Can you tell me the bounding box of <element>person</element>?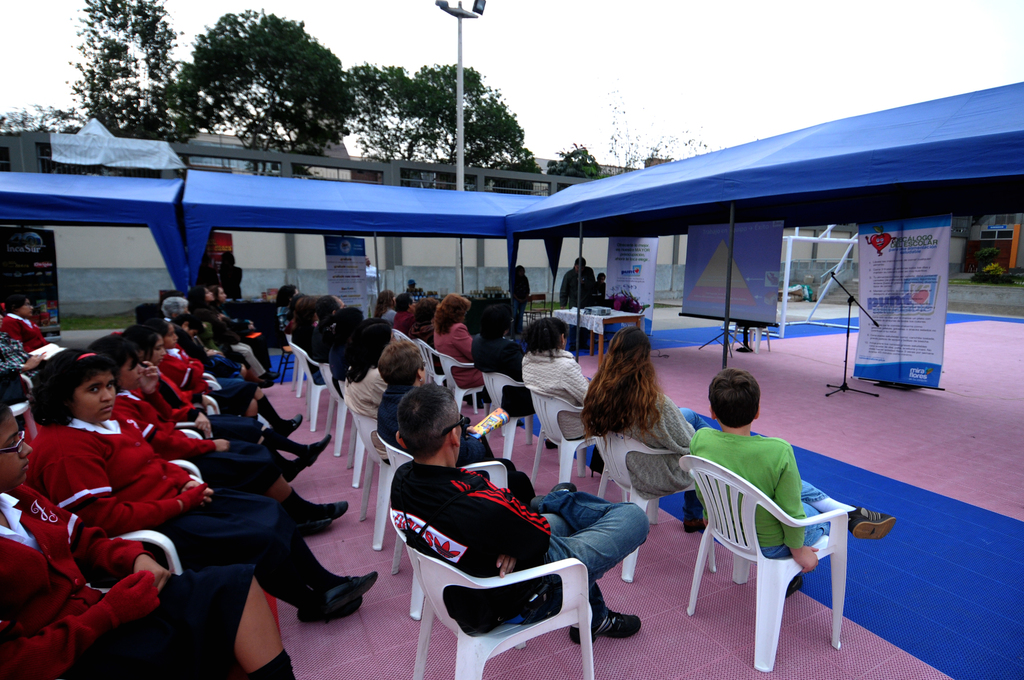
<region>469, 304, 557, 444</region>.
